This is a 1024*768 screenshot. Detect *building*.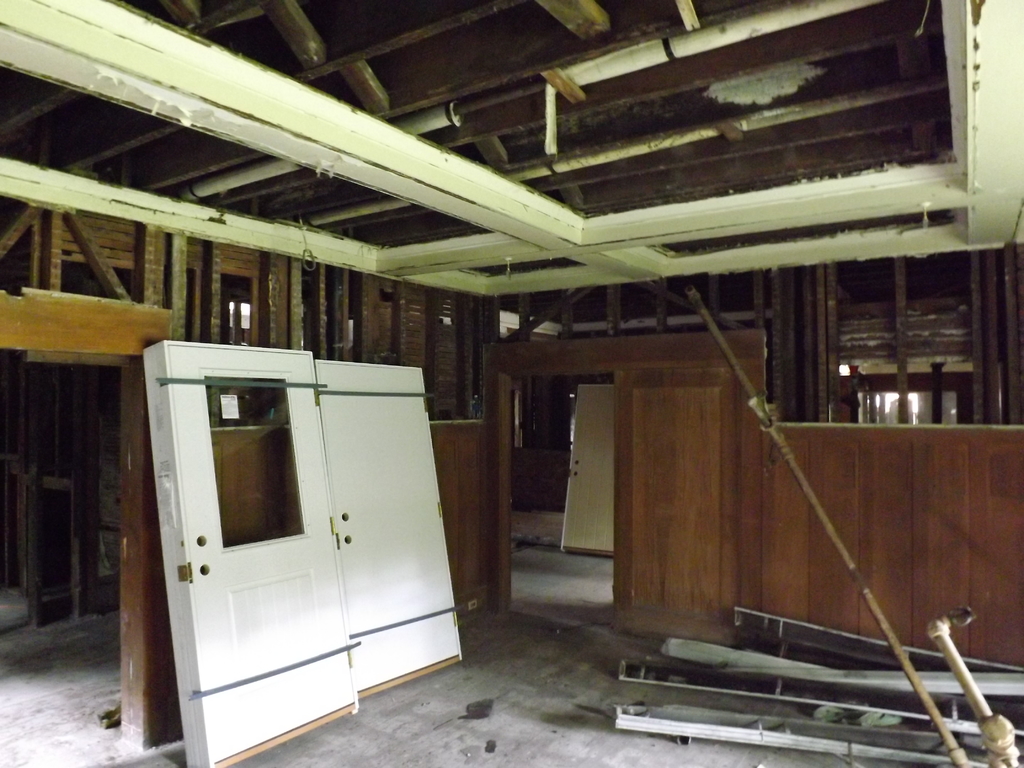
(left=0, top=1, right=1020, bottom=767).
